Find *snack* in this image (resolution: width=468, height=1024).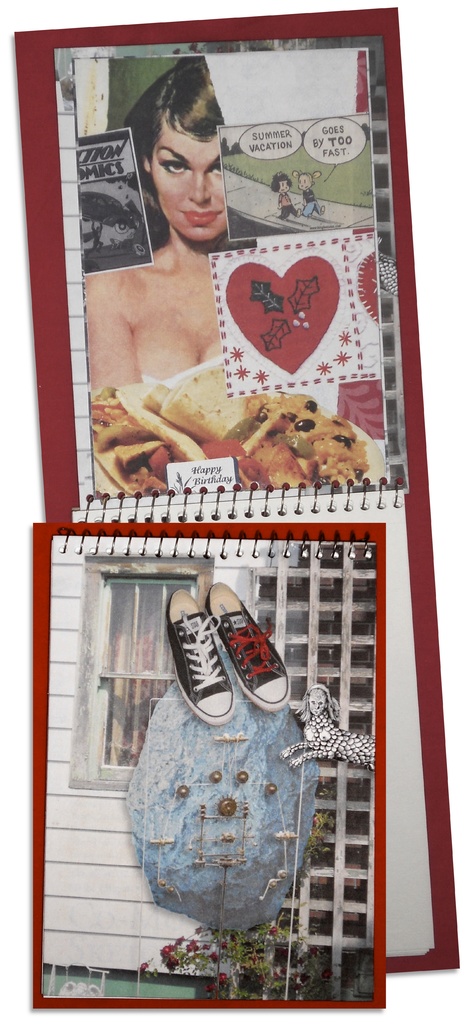
<bbox>92, 357, 363, 497</bbox>.
